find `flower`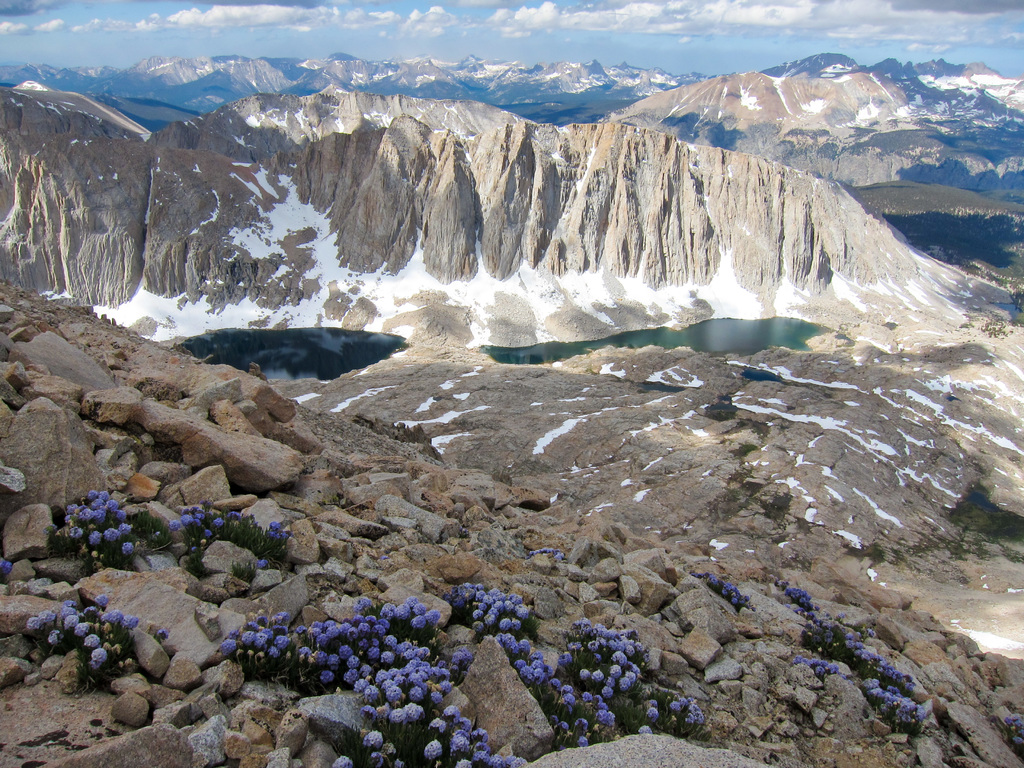
{"left": 358, "top": 726, "right": 388, "bottom": 752}
